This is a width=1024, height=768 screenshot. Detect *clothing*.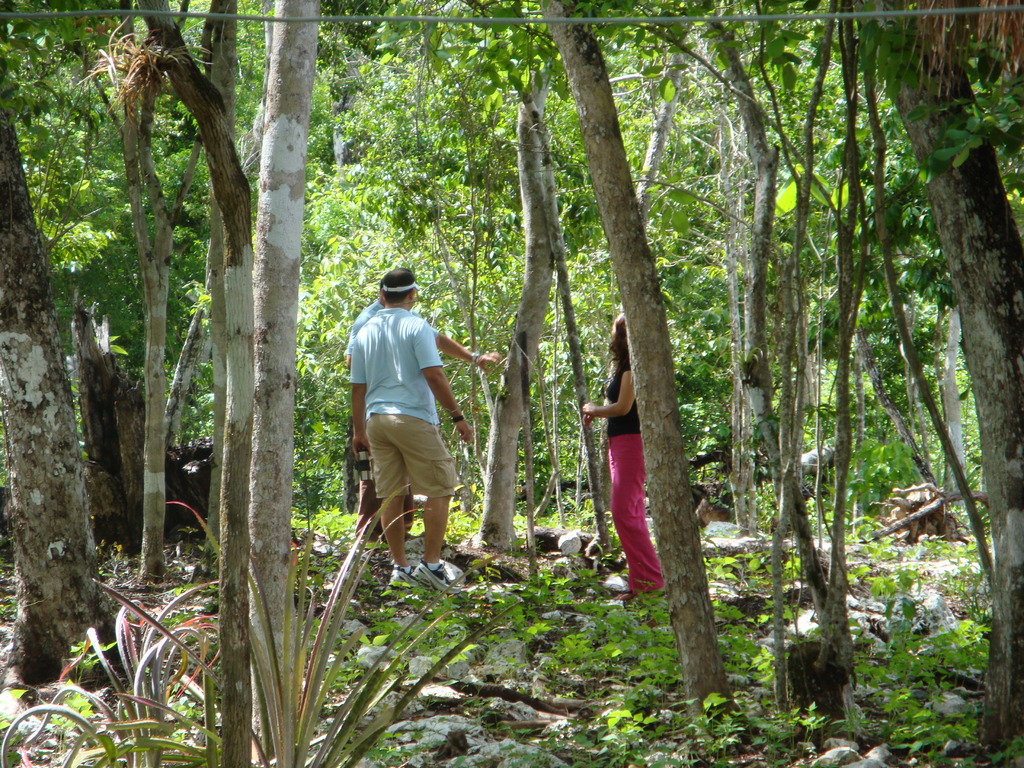
select_region(342, 305, 447, 497).
